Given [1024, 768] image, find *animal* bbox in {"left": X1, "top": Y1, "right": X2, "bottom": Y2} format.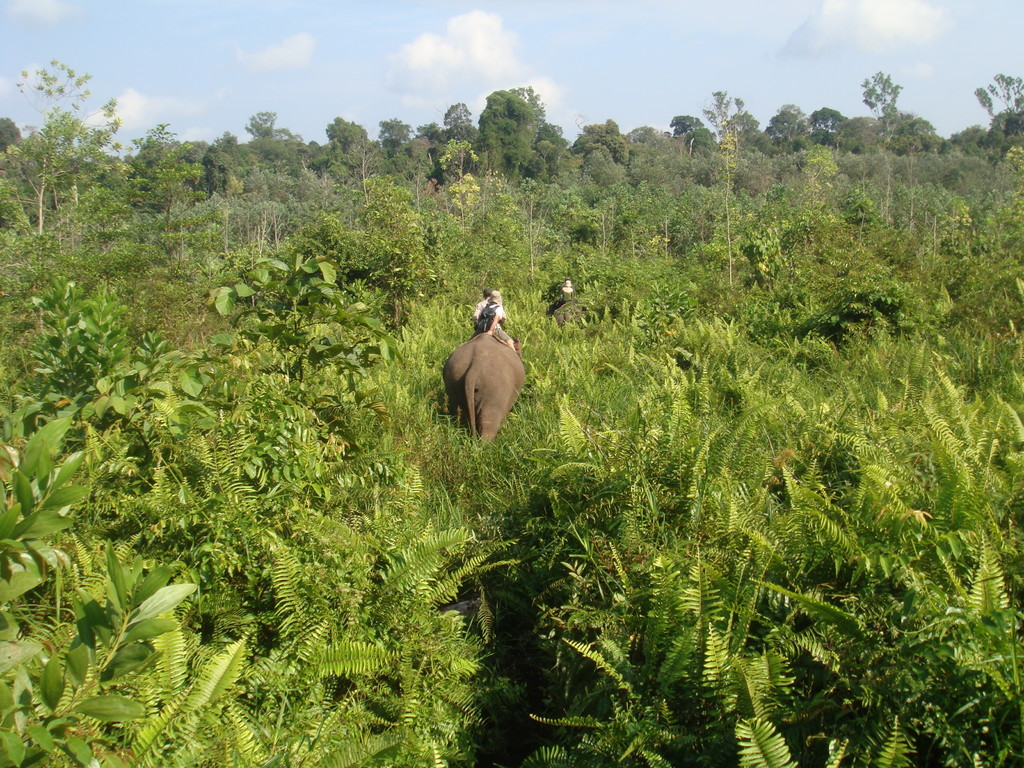
{"left": 547, "top": 300, "right": 591, "bottom": 333}.
